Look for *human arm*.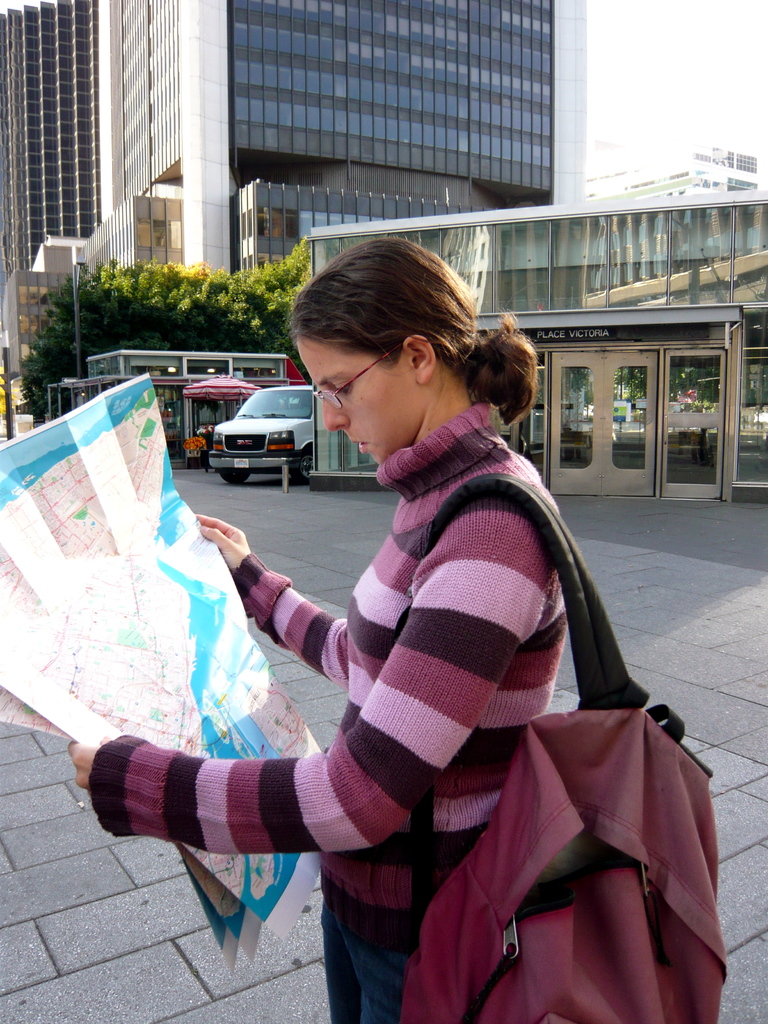
Found: region(174, 505, 377, 698).
